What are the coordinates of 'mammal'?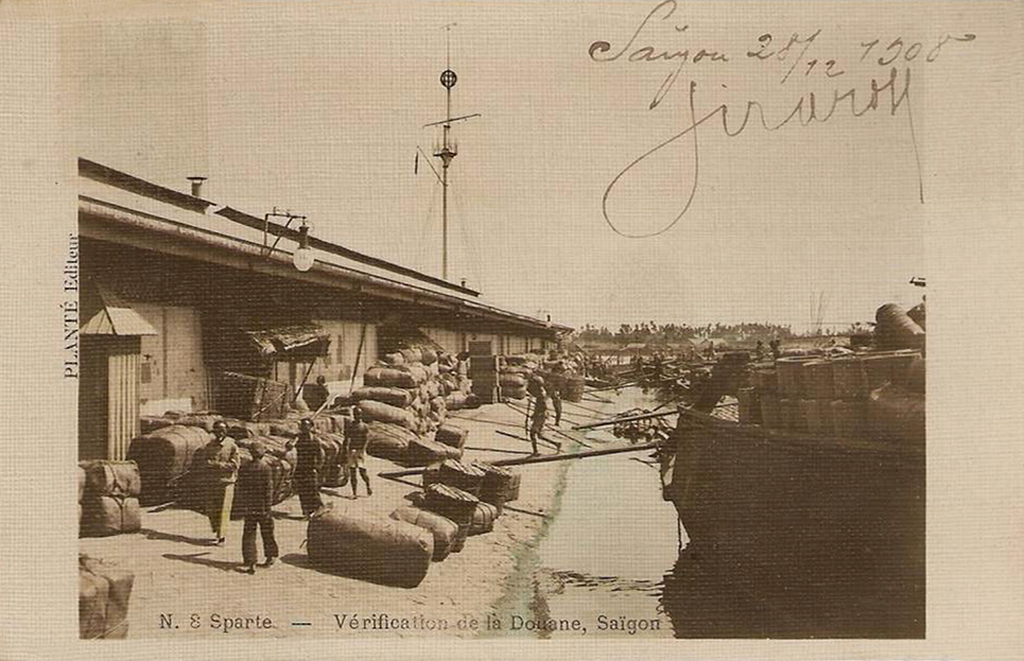
284/419/323/516.
